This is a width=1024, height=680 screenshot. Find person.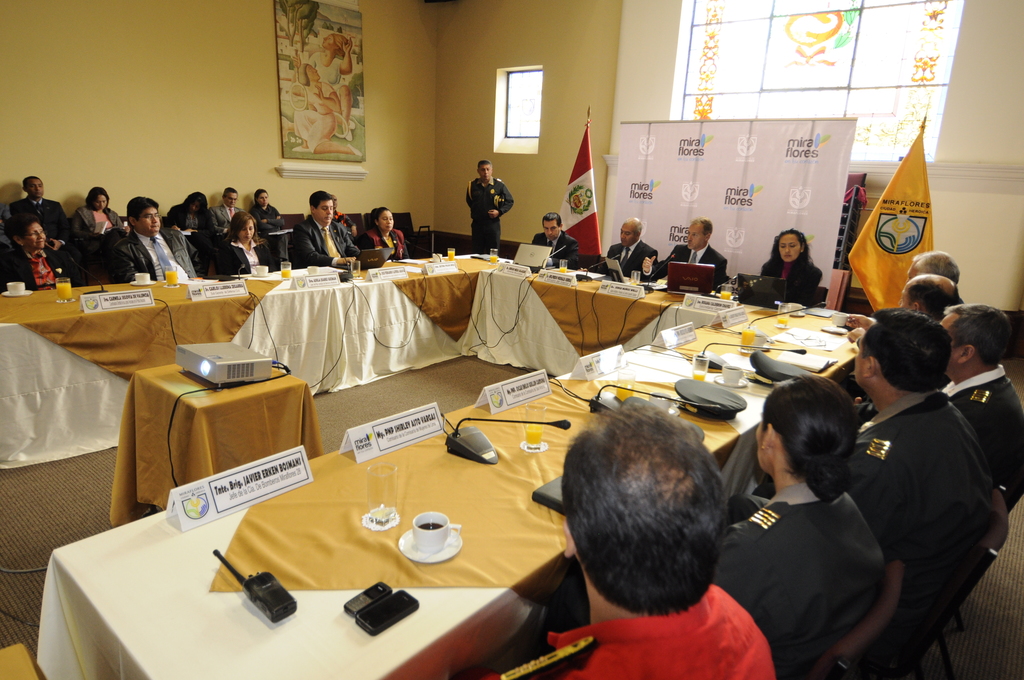
Bounding box: 290/62/361/156.
